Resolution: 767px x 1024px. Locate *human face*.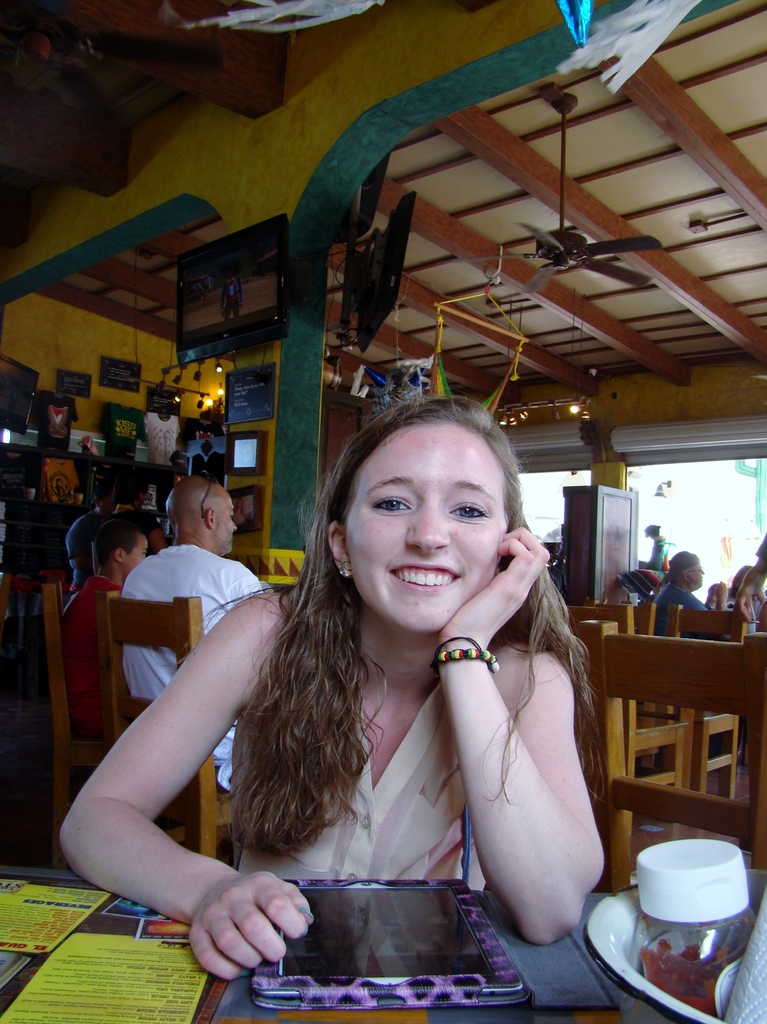
bbox(351, 421, 507, 626).
